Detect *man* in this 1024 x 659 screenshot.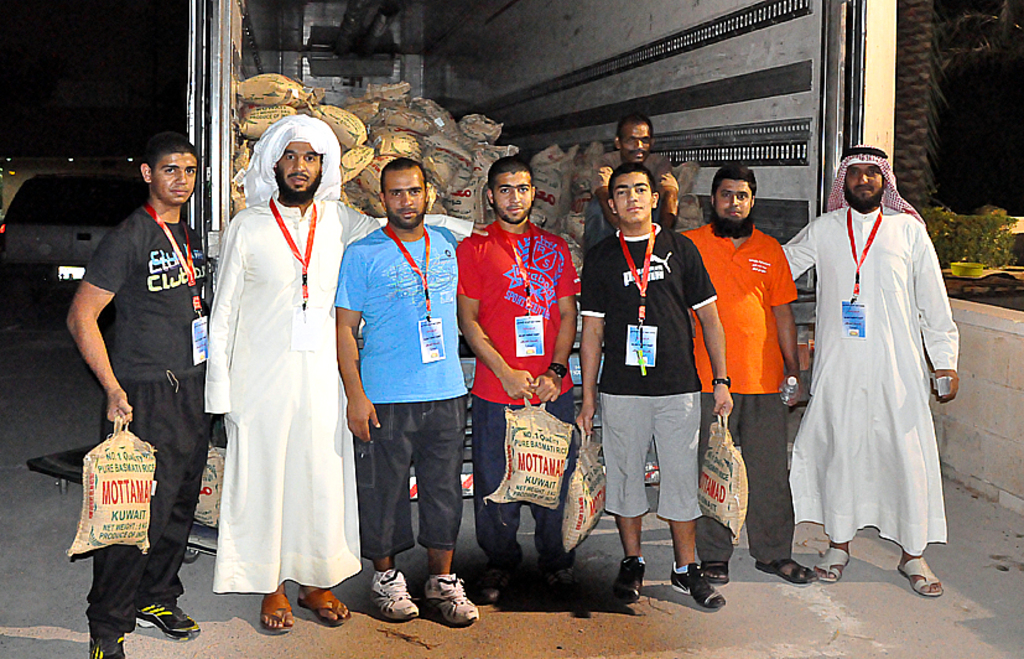
Detection: {"x1": 576, "y1": 164, "x2": 732, "y2": 606}.
